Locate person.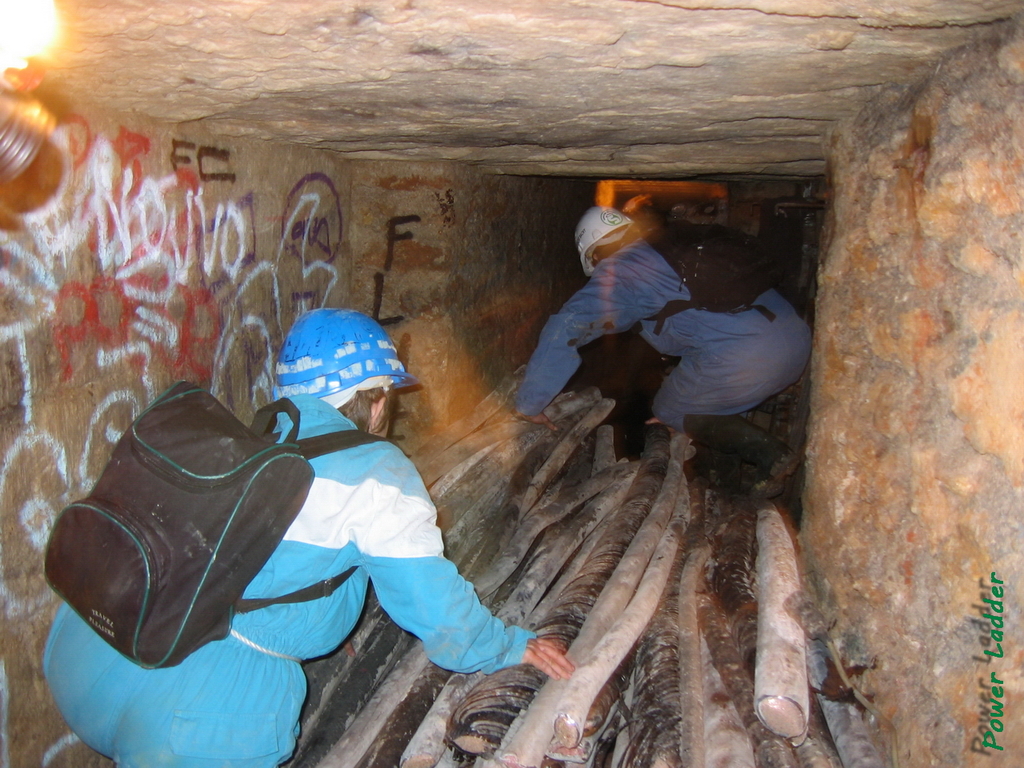
Bounding box: [x1=516, y1=181, x2=777, y2=499].
